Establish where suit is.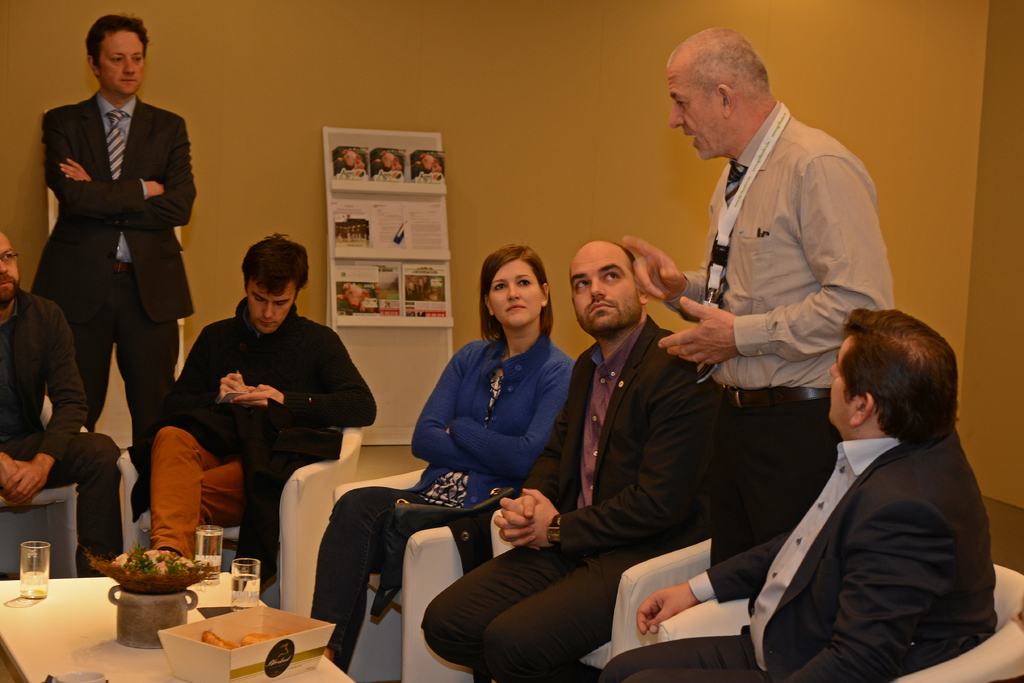
Established at [x1=407, y1=315, x2=731, y2=682].
